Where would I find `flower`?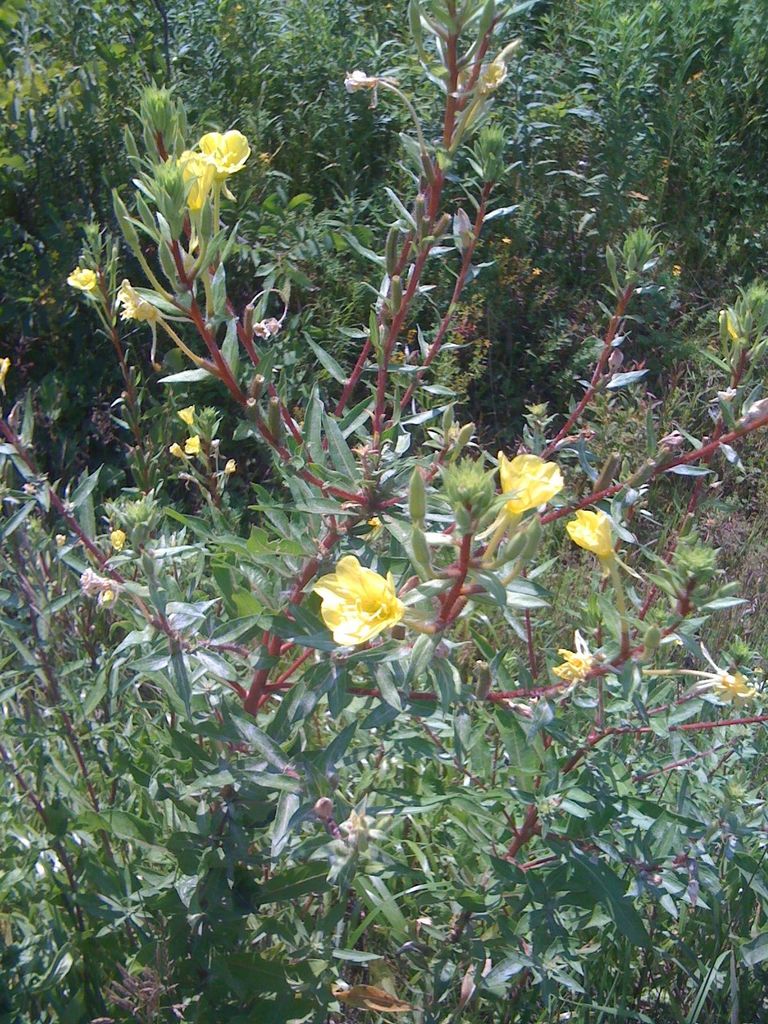
At (112,276,164,328).
